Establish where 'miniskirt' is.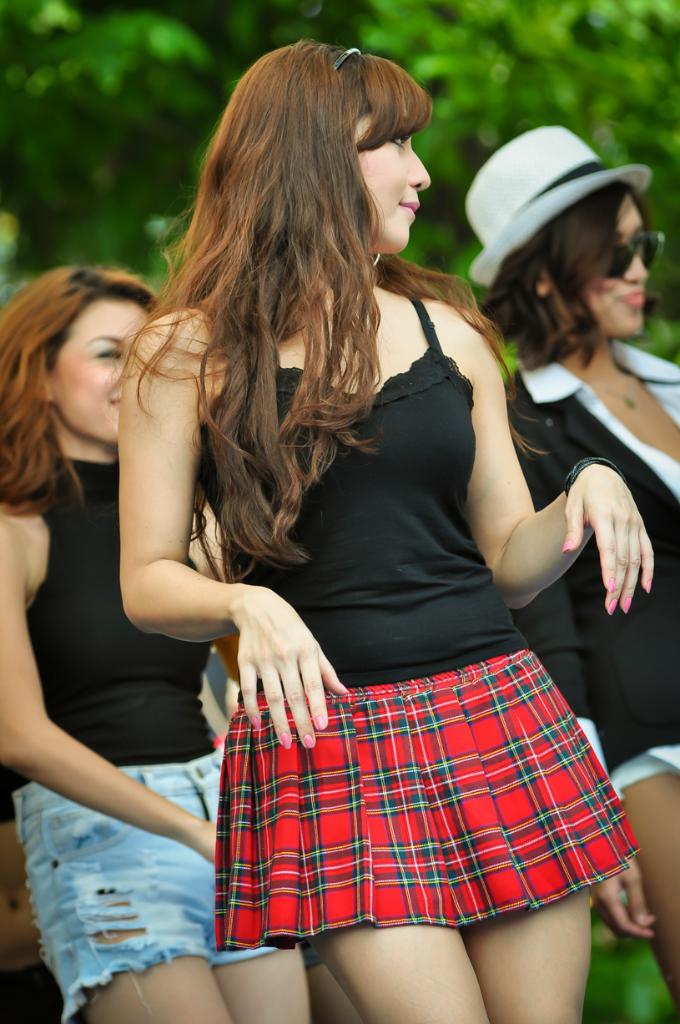
Established at [214,647,641,950].
